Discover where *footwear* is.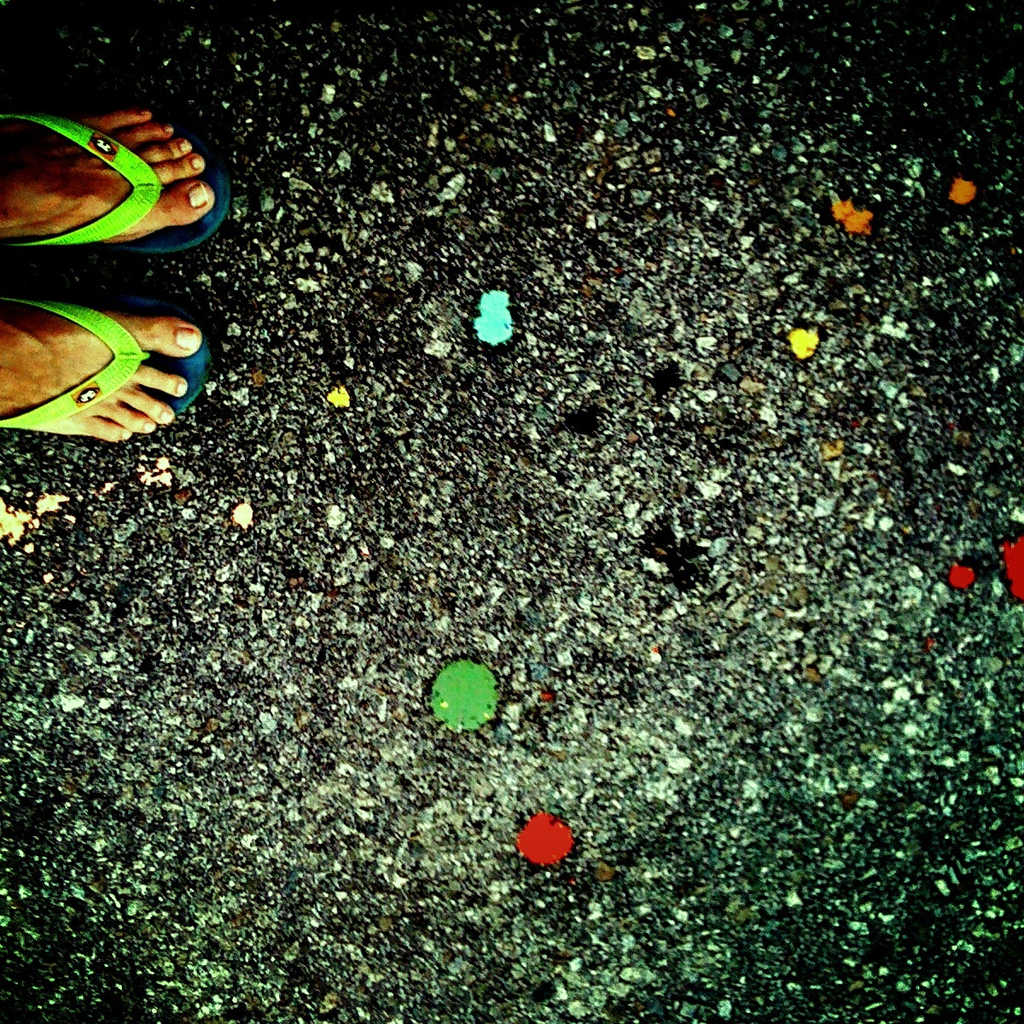
Discovered at <box>0,299,219,436</box>.
